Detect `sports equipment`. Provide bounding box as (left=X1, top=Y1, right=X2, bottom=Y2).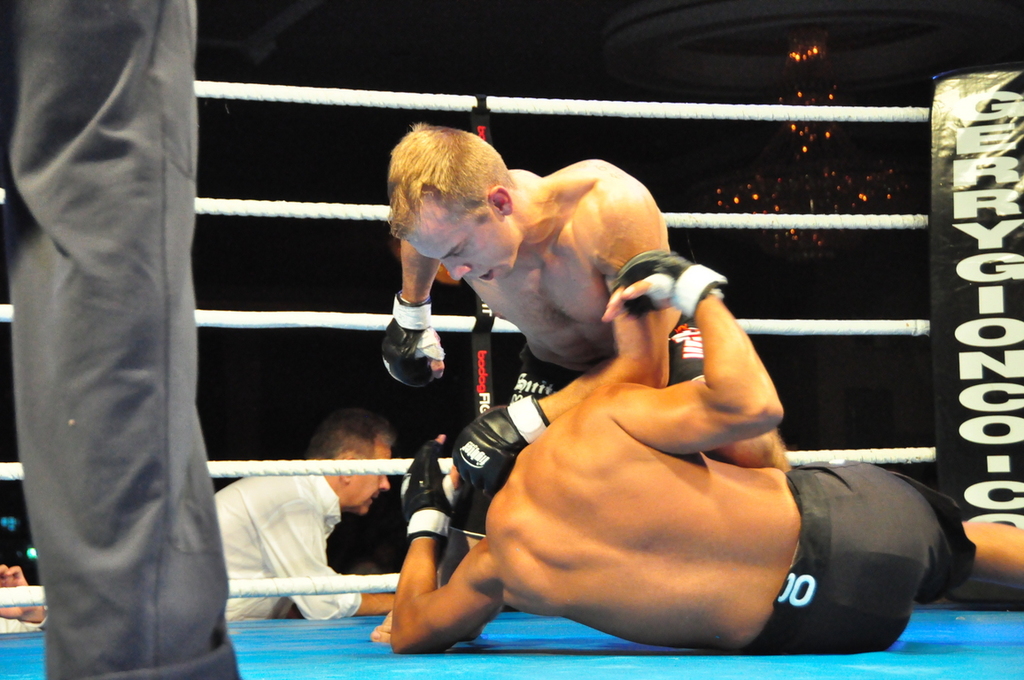
(left=613, top=244, right=732, bottom=329).
